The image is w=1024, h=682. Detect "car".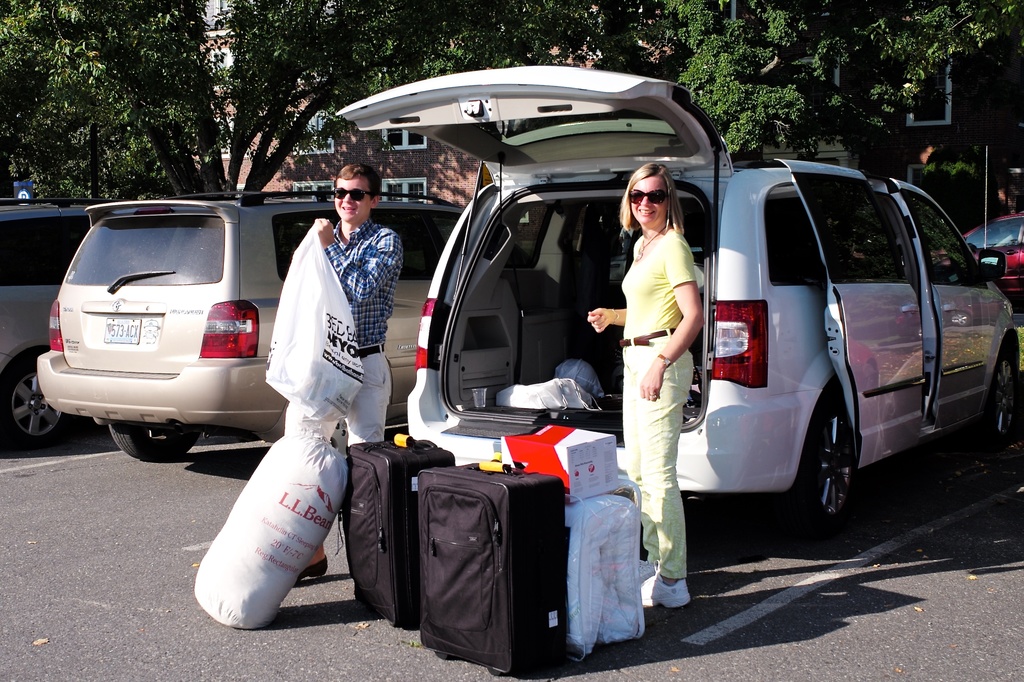
Detection: 936:209:1023:301.
